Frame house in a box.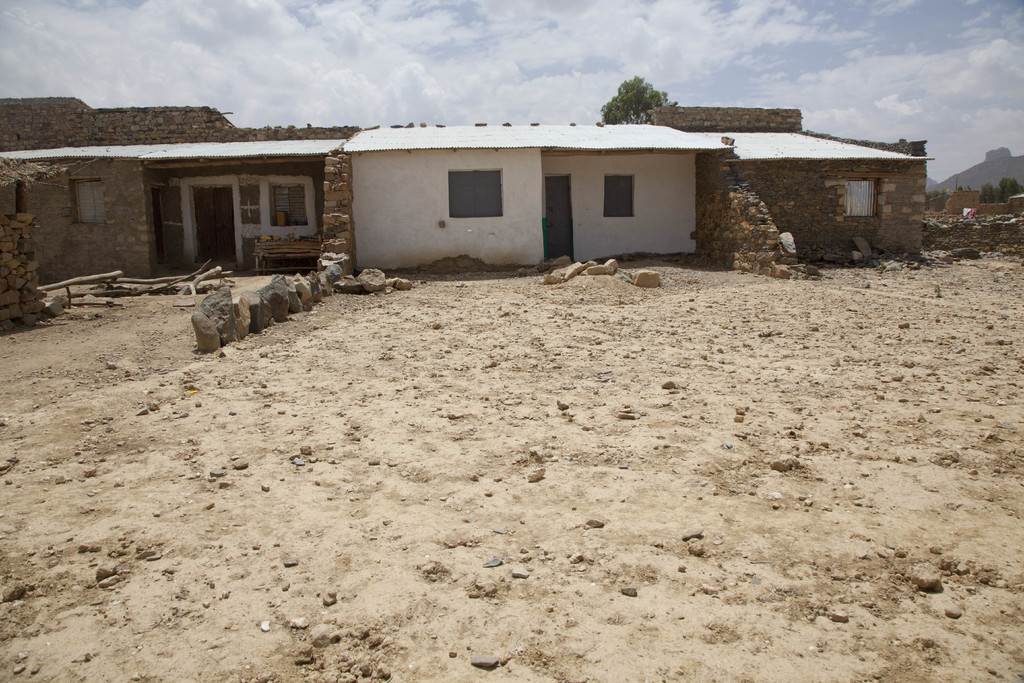
338:126:734:267.
